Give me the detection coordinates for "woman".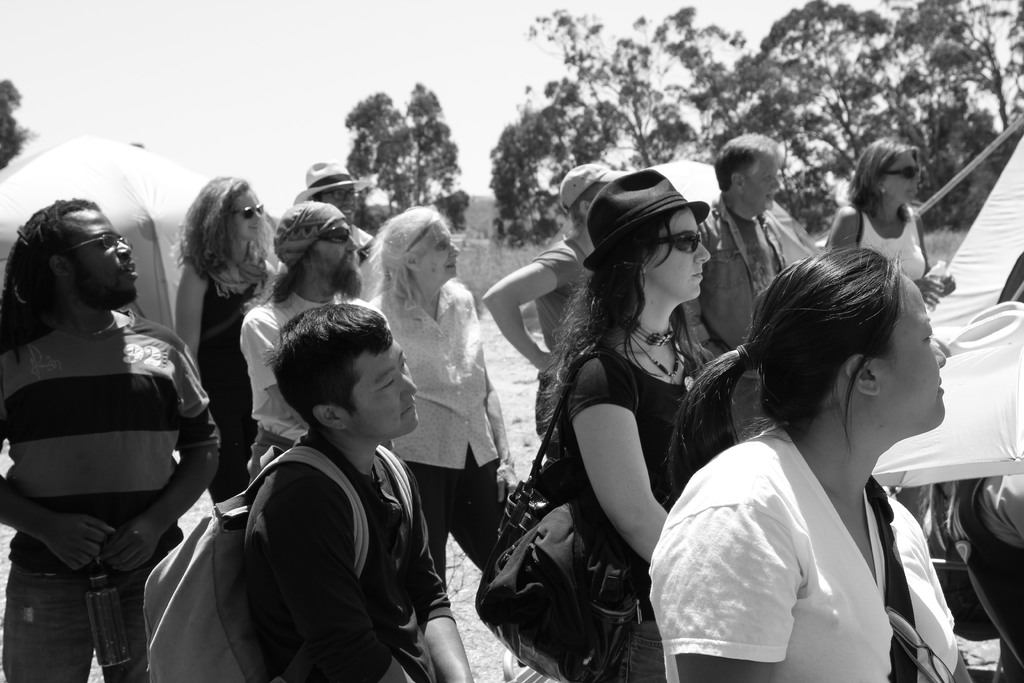
bbox(819, 138, 956, 304).
